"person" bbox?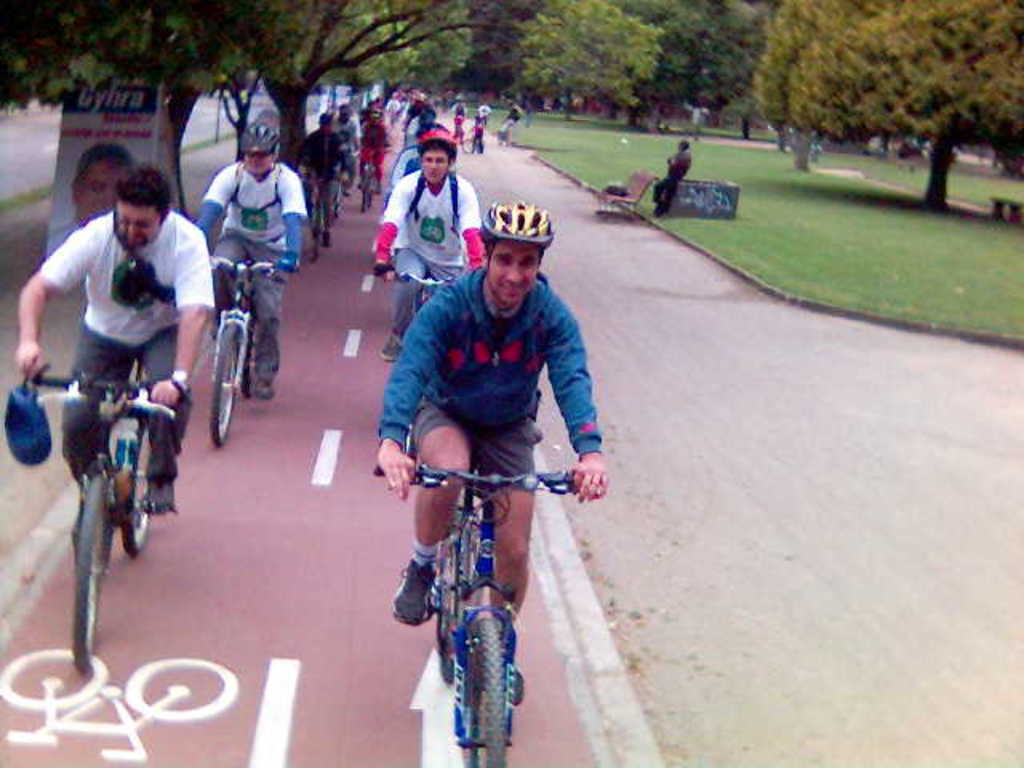
[x1=376, y1=197, x2=608, y2=707]
